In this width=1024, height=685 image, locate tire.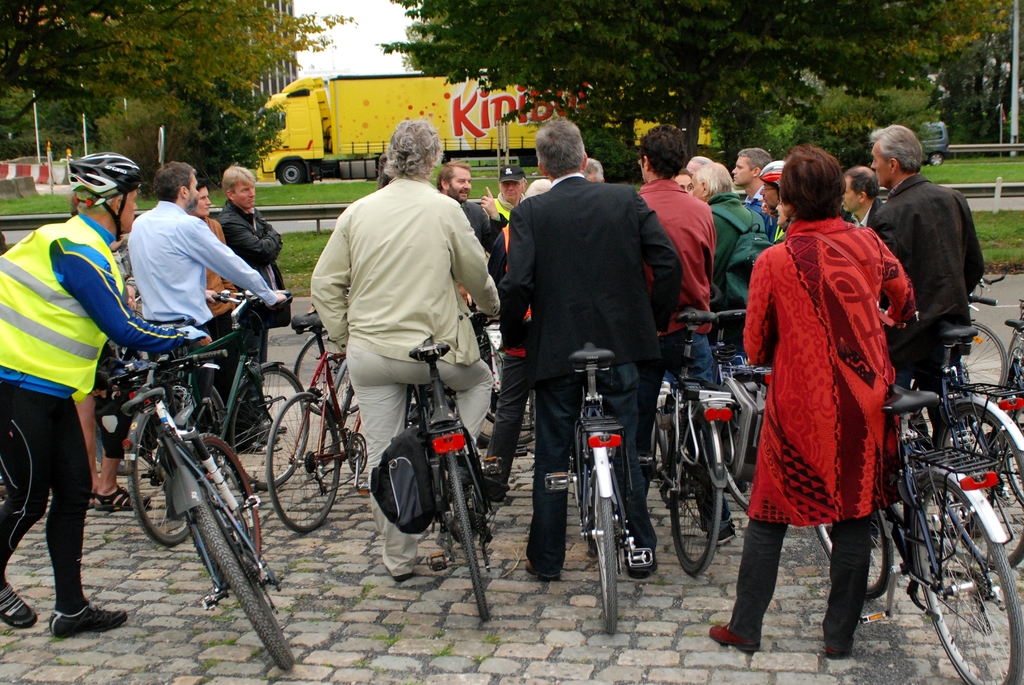
Bounding box: pyautogui.locateOnScreen(932, 407, 1023, 574).
